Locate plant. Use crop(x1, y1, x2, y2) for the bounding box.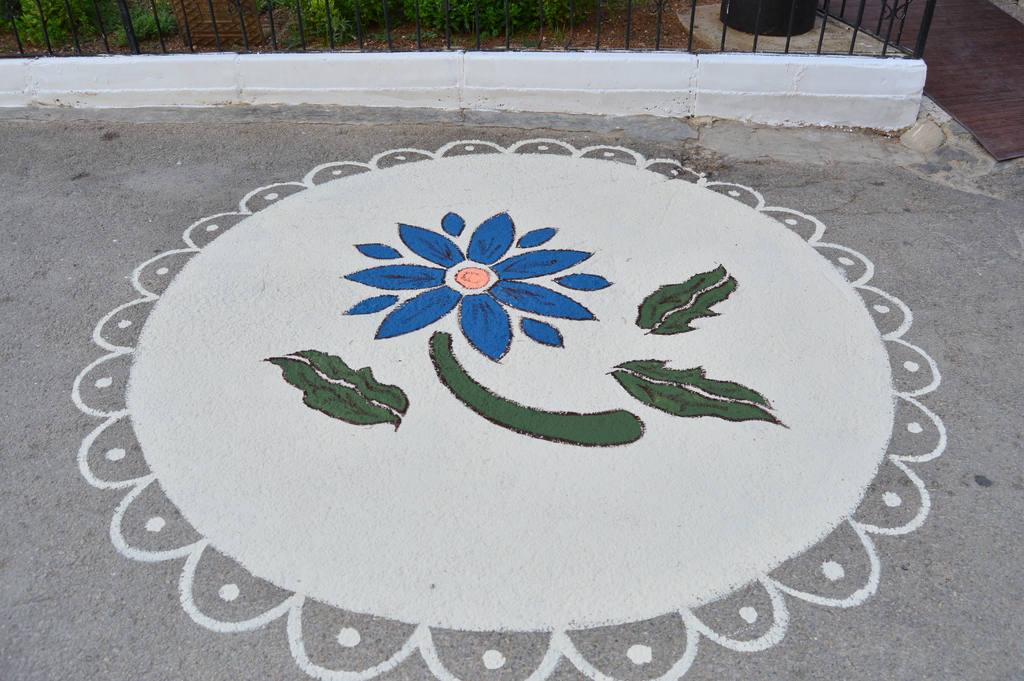
crop(116, 8, 179, 45).
